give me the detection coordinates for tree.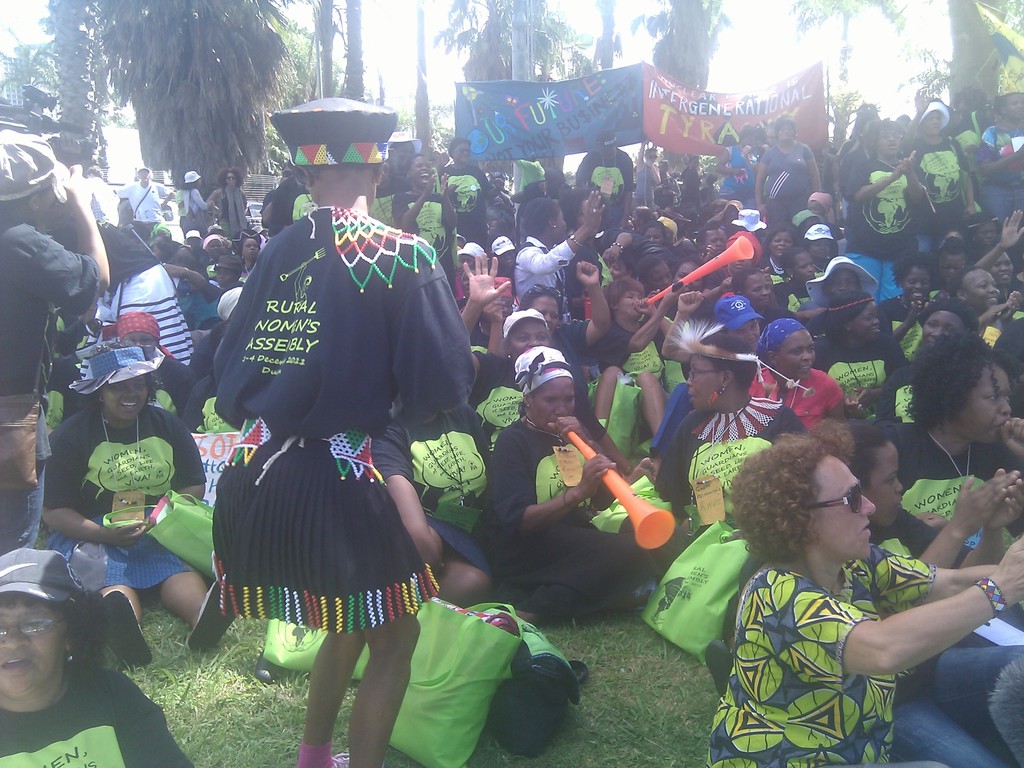
[497, 348, 668, 623].
